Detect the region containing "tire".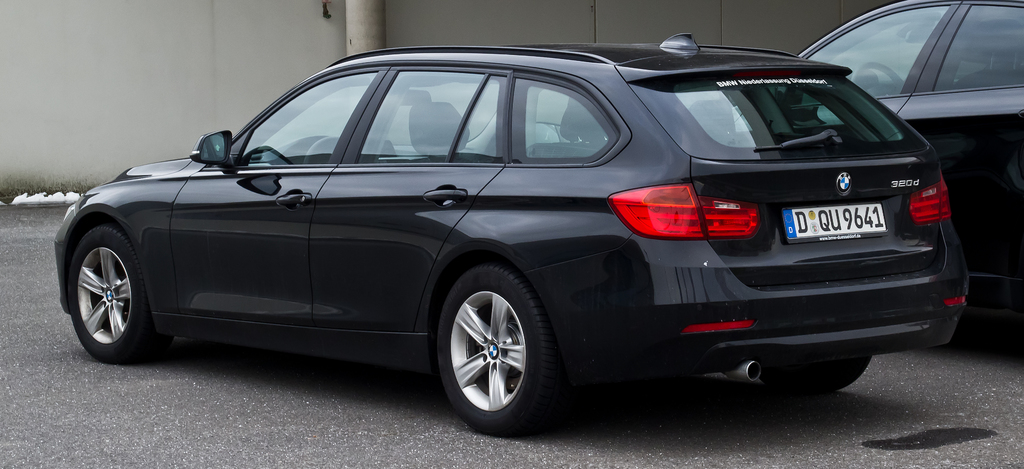
(left=758, top=352, right=872, bottom=396).
